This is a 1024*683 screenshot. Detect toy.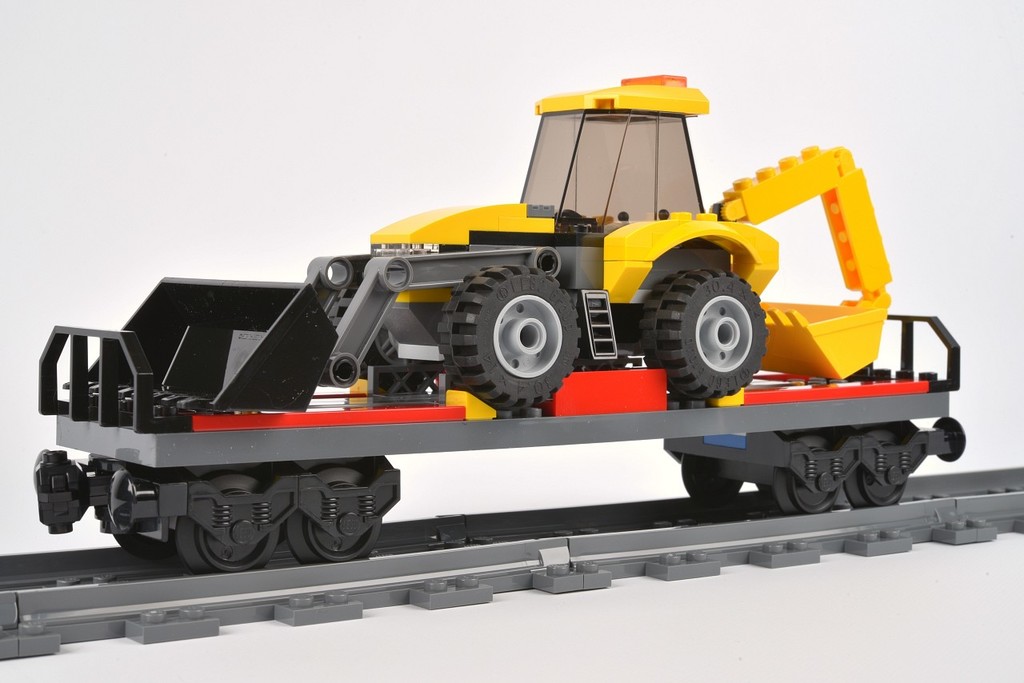
rect(53, 64, 976, 548).
